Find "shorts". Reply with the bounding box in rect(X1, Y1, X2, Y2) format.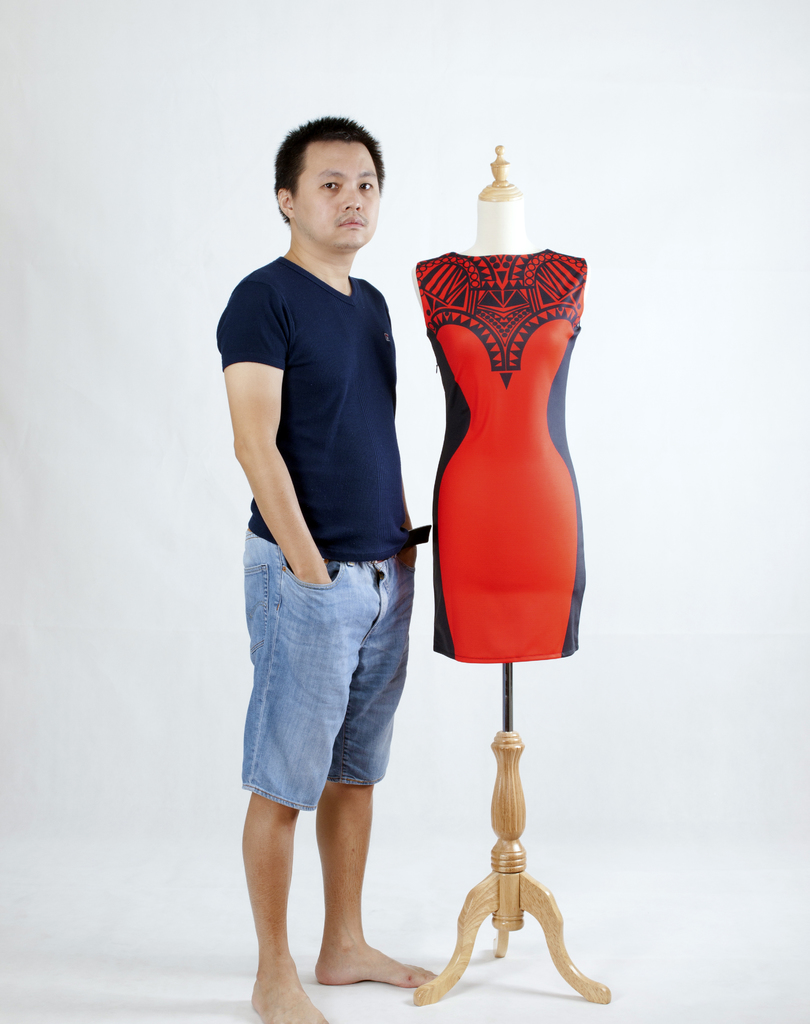
rect(217, 532, 444, 833).
